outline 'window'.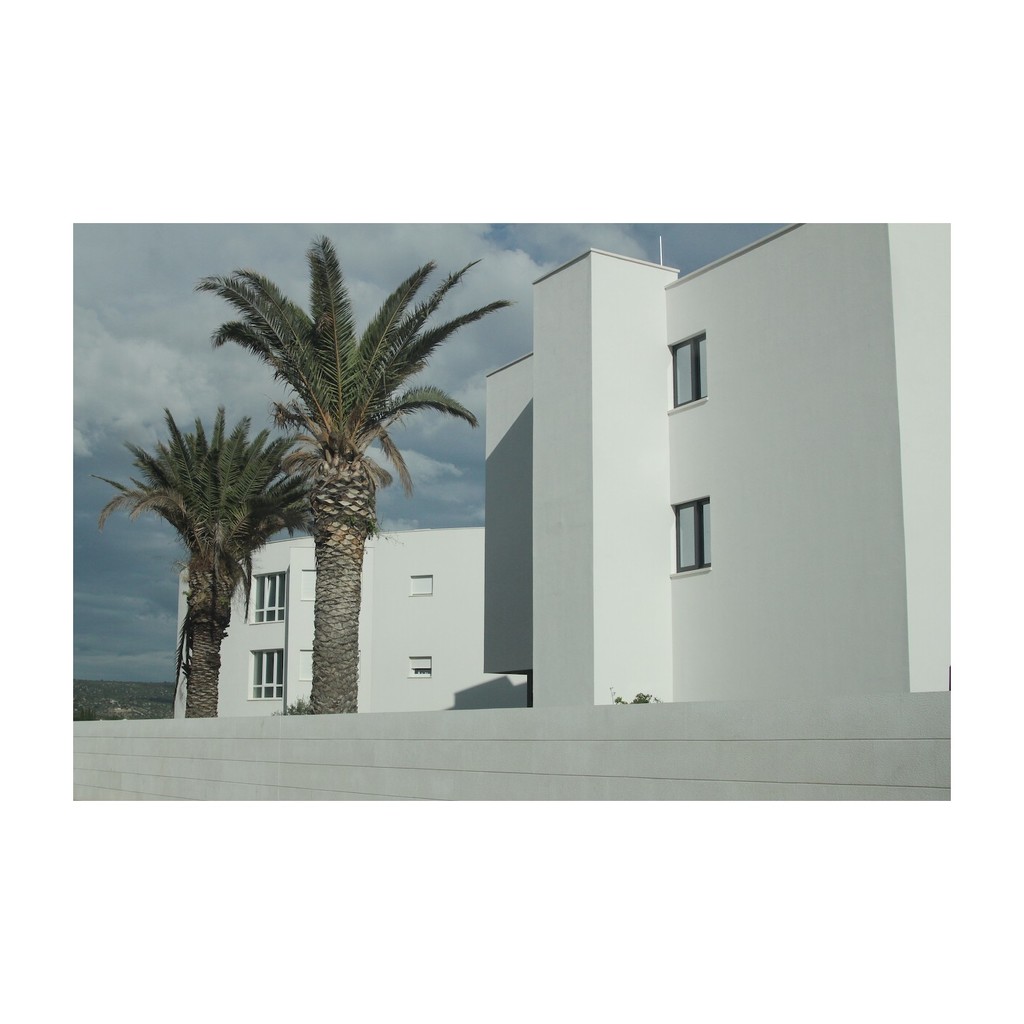
Outline: select_region(661, 331, 710, 413).
